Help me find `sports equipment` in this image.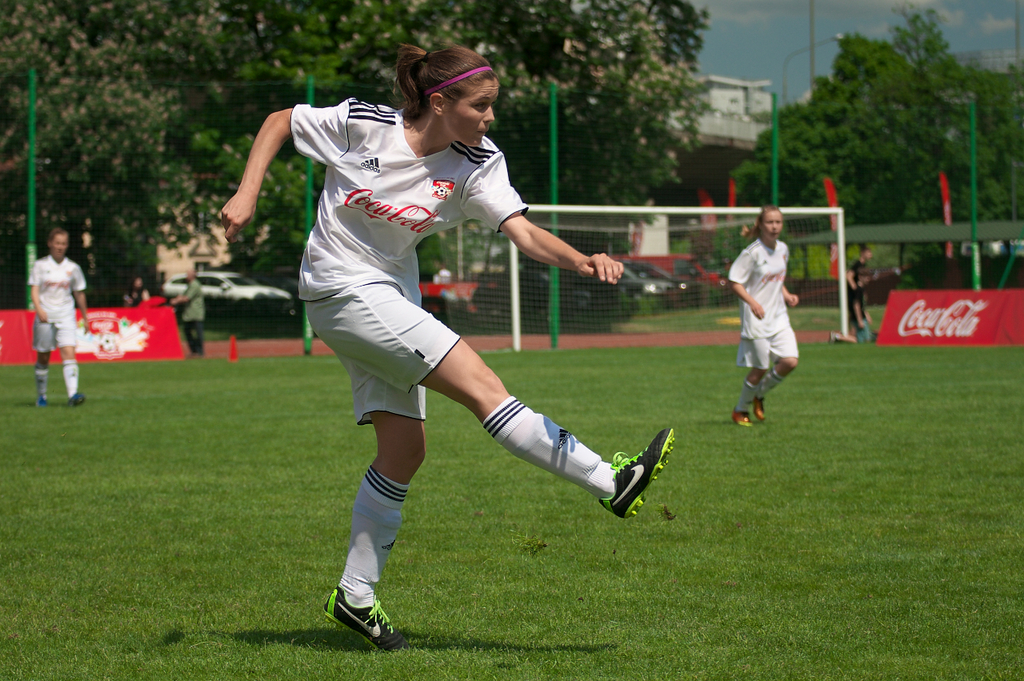
Found it: [left=444, top=207, right=845, bottom=355].
